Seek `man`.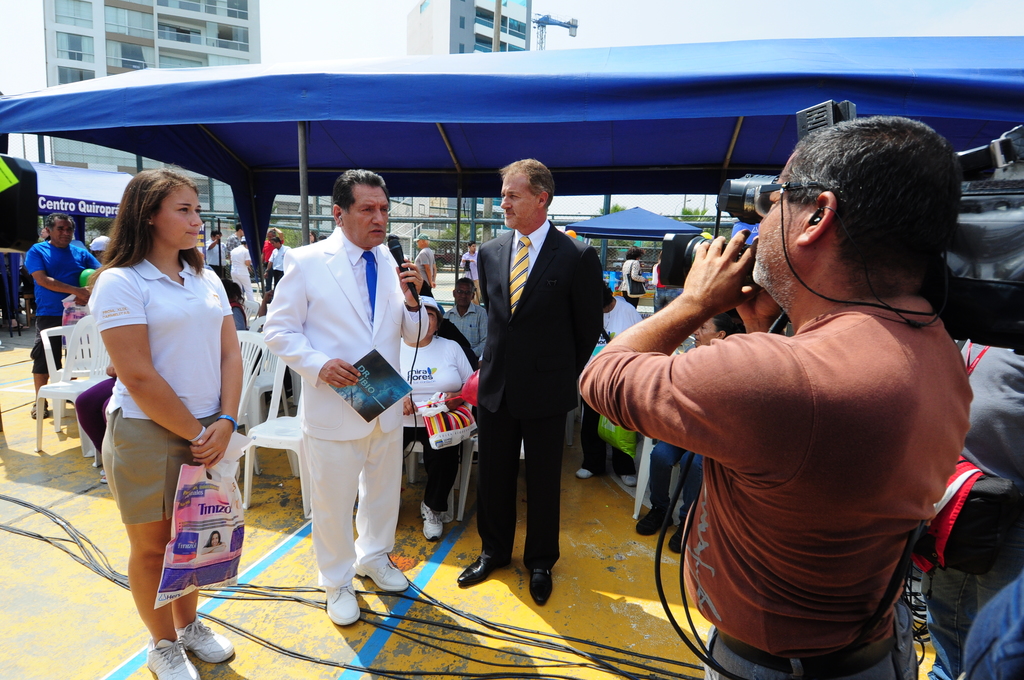
223:225:243:249.
